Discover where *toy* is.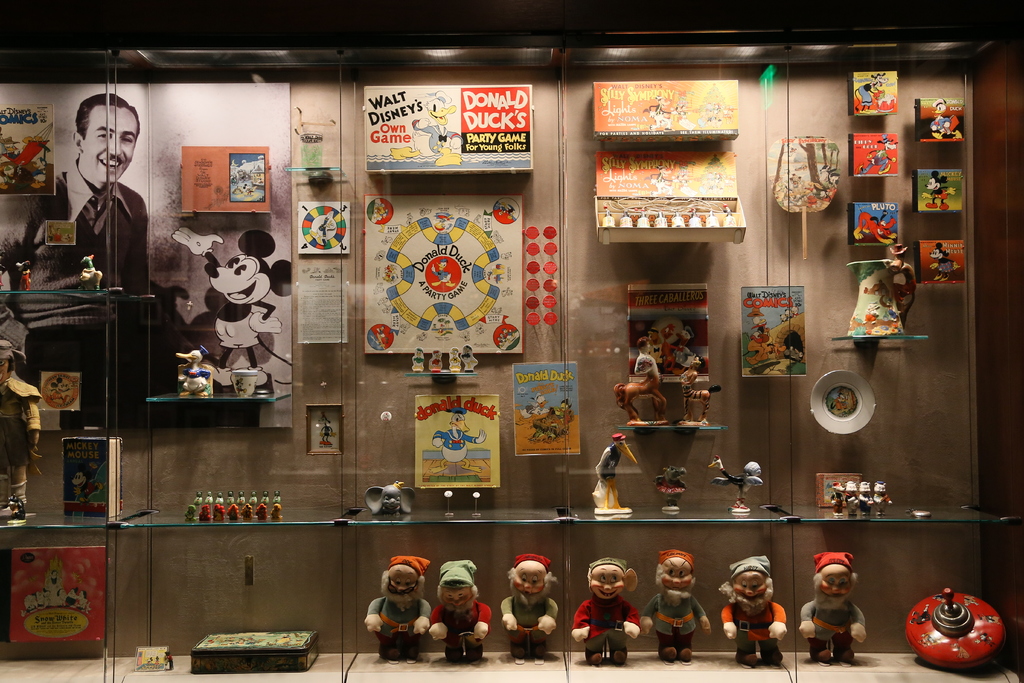
Discovered at (x1=214, y1=494, x2=227, y2=519).
